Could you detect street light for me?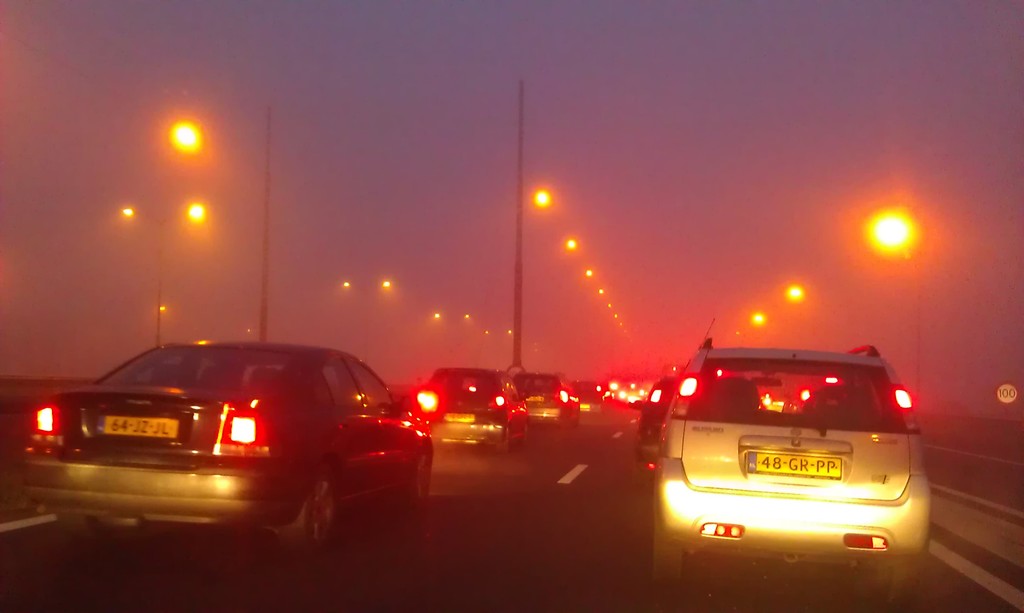
Detection result: 169, 102, 280, 343.
